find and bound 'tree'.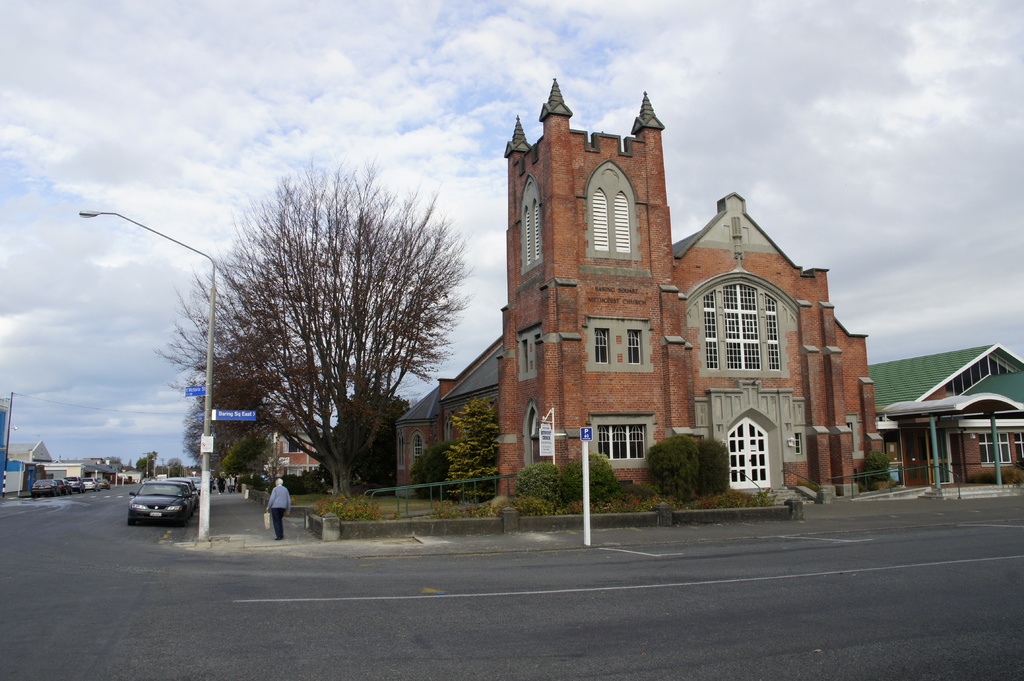
Bound: (left=694, top=436, right=728, bottom=502).
